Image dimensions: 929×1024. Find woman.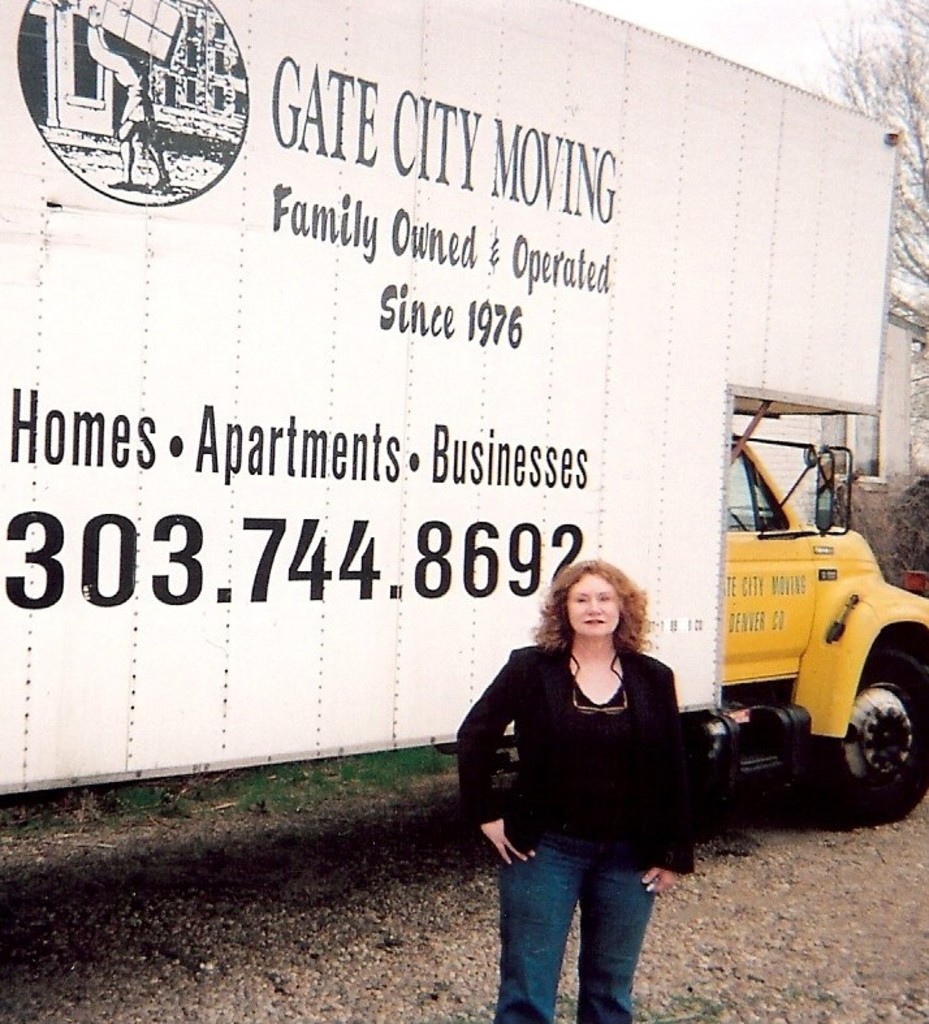
Rect(451, 545, 696, 1023).
